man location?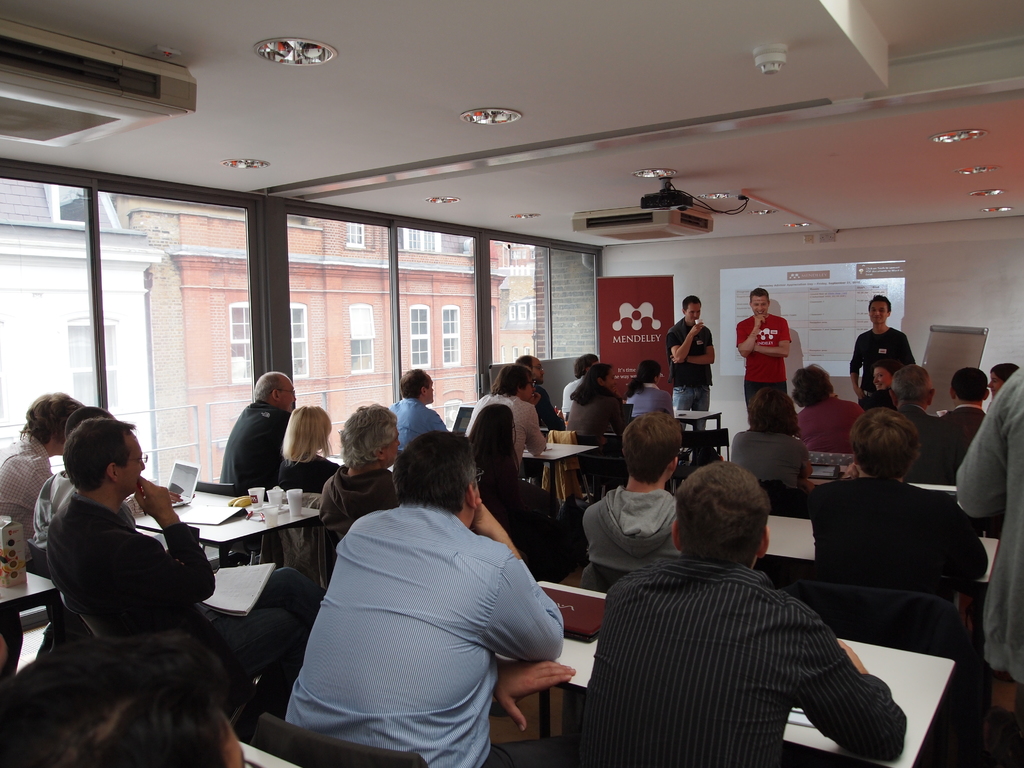
<bbox>0, 390, 84, 527</bbox>
